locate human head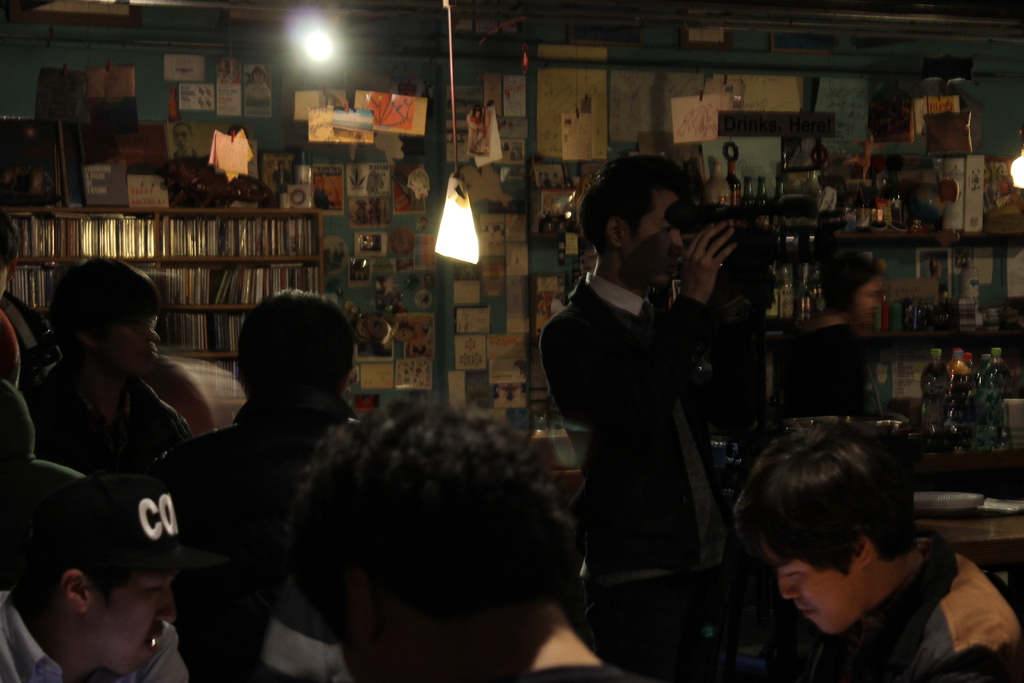
rect(45, 251, 163, 378)
